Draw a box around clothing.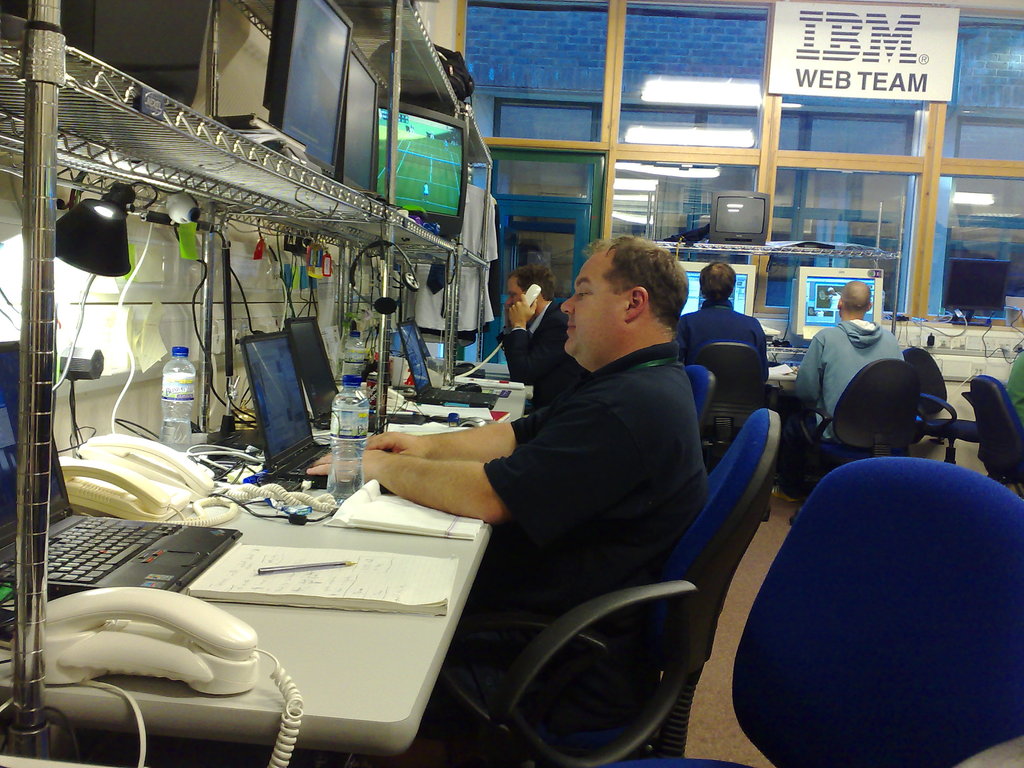
rect(508, 301, 573, 410).
